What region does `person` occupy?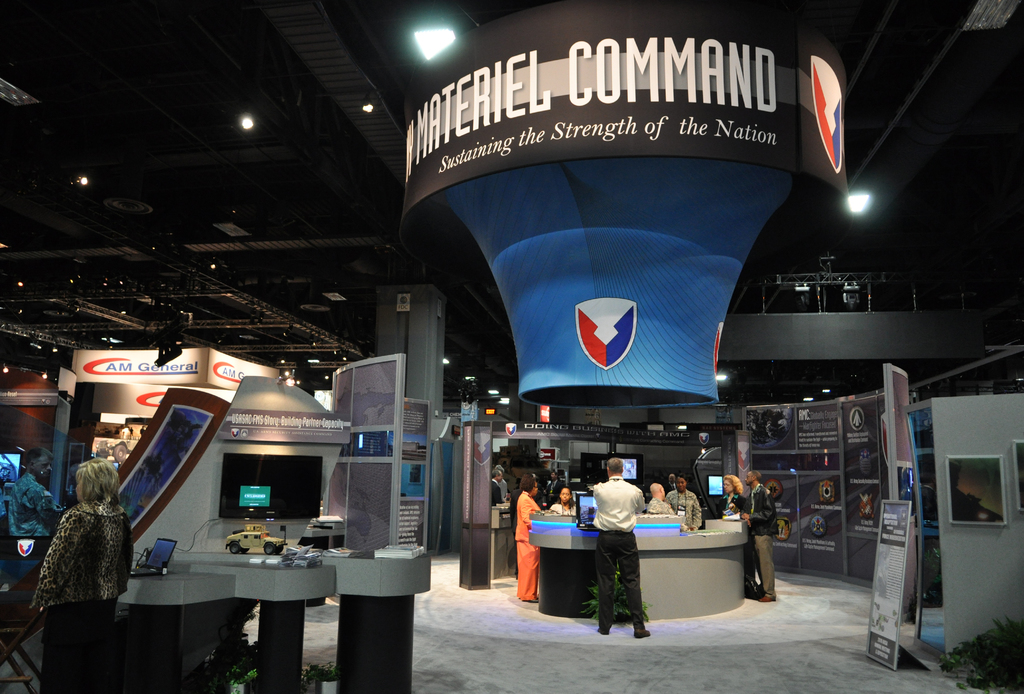
(x1=6, y1=448, x2=69, y2=537).
